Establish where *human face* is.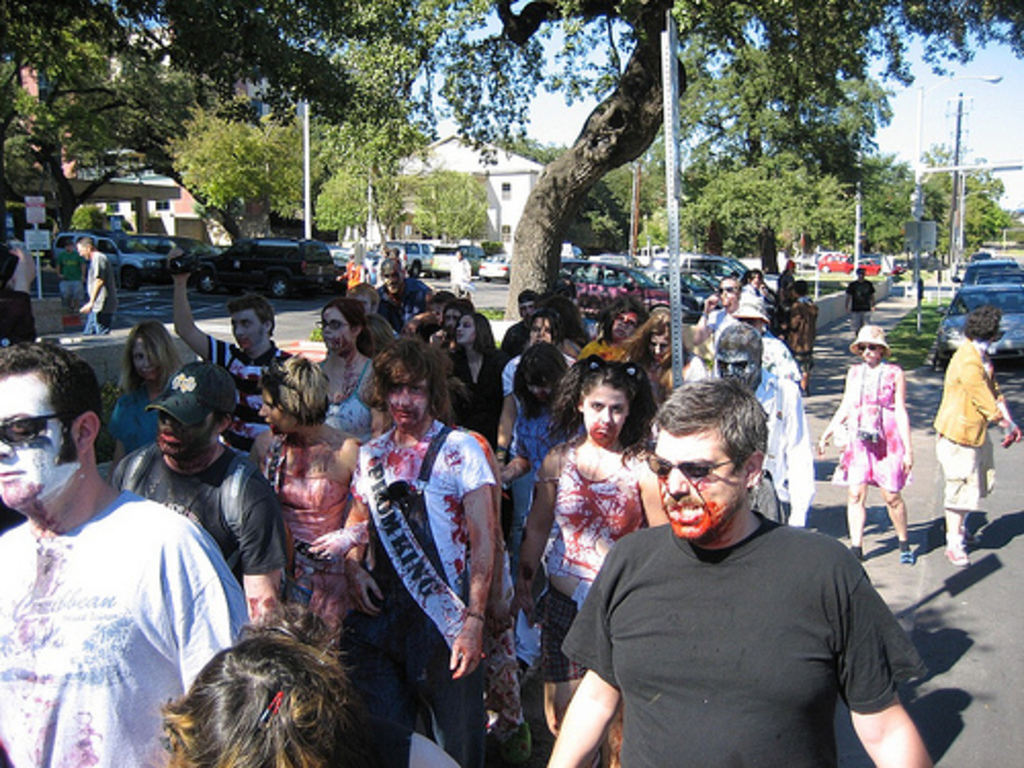
Established at <box>526,373,555,401</box>.
